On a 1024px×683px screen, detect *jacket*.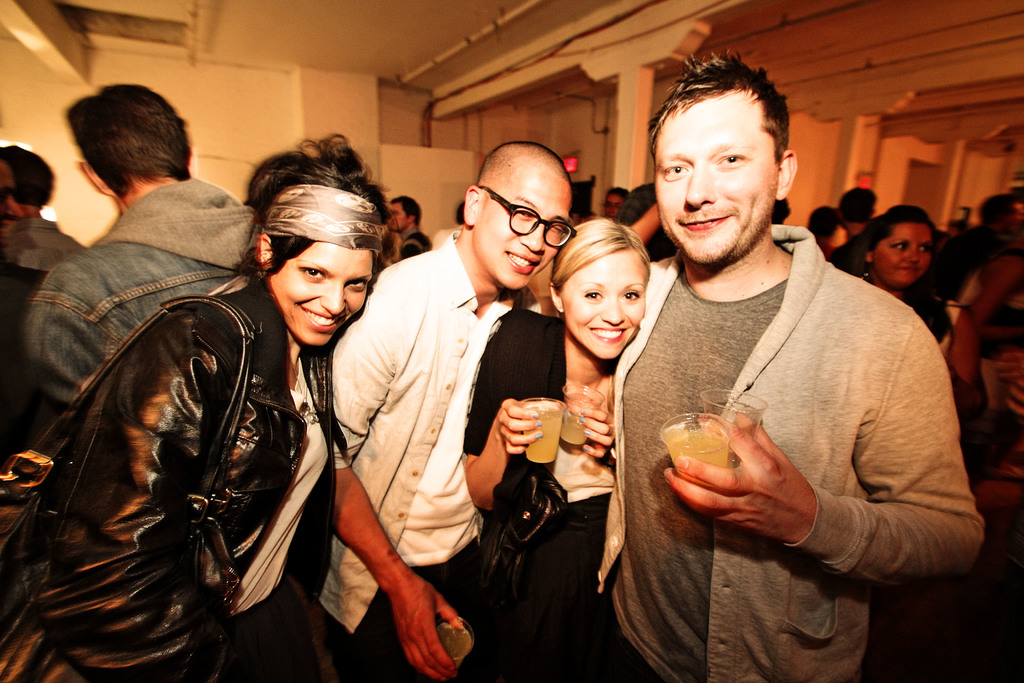
<bbox>19, 172, 257, 415</bbox>.
